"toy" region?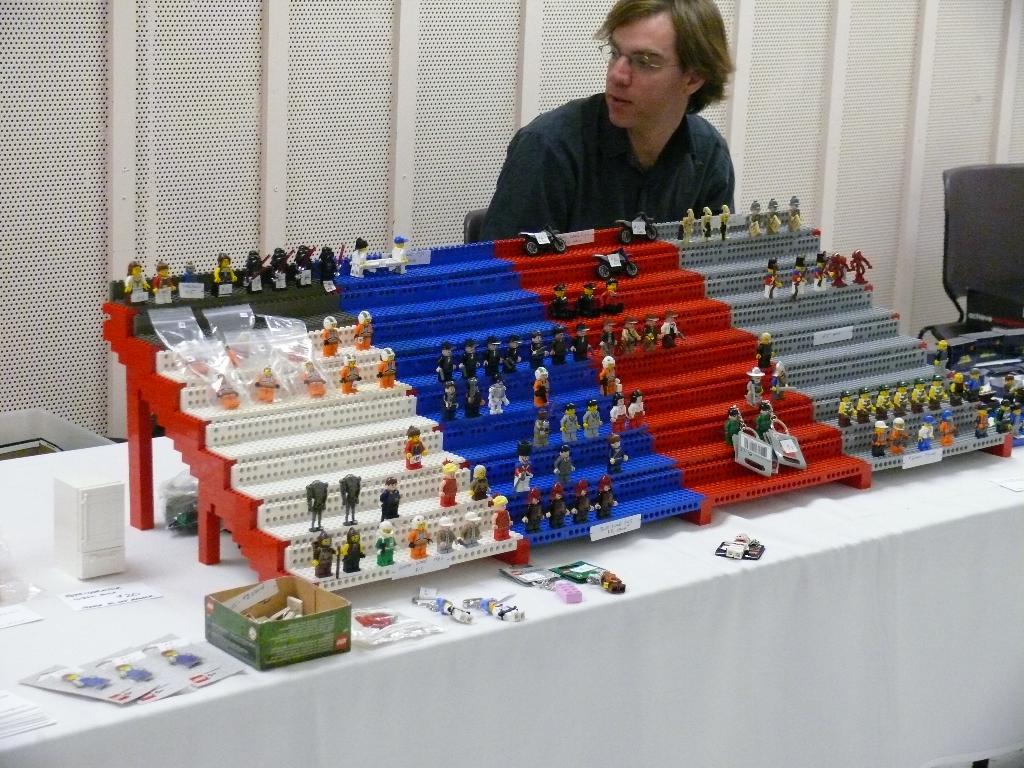
rect(899, 381, 911, 413)
